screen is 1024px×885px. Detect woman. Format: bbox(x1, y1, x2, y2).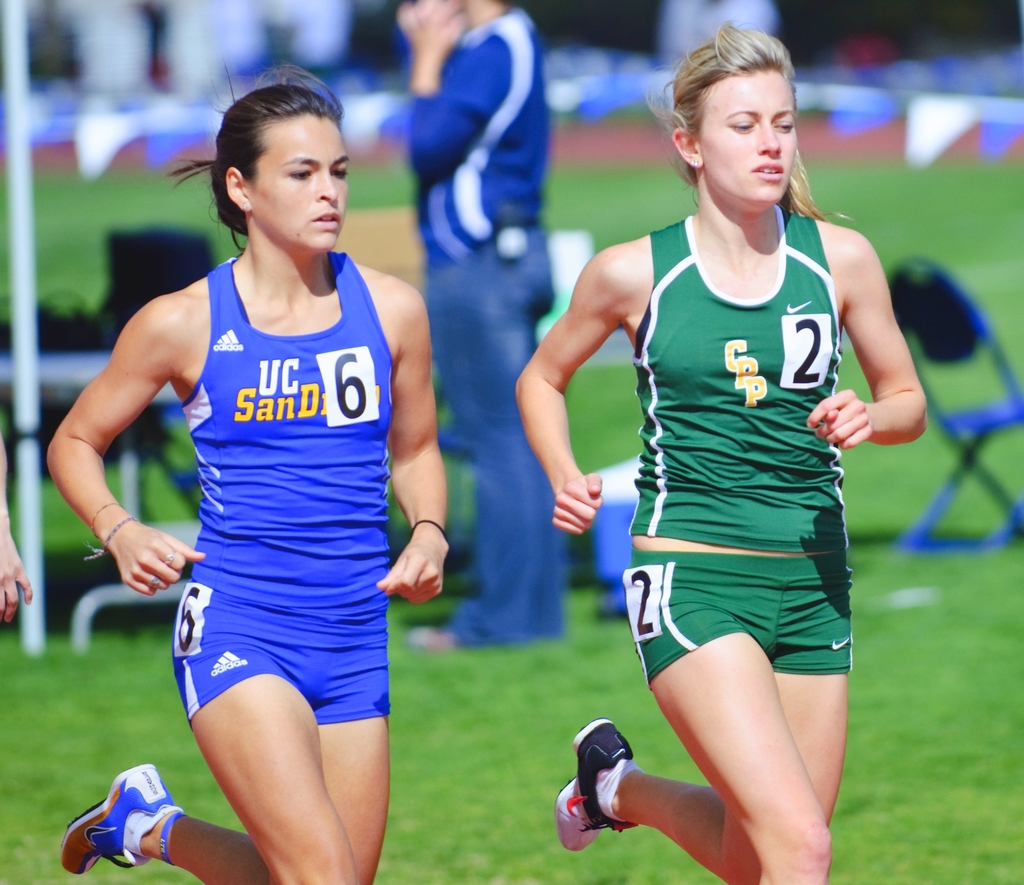
bbox(511, 6, 932, 884).
